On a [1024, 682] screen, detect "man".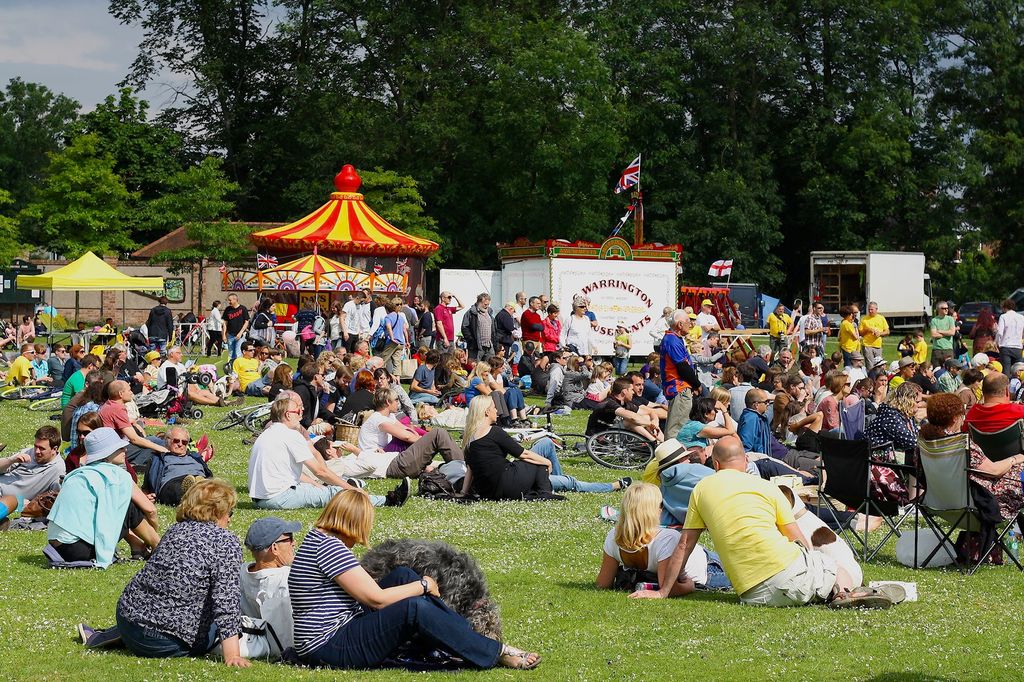
rect(59, 354, 97, 410).
